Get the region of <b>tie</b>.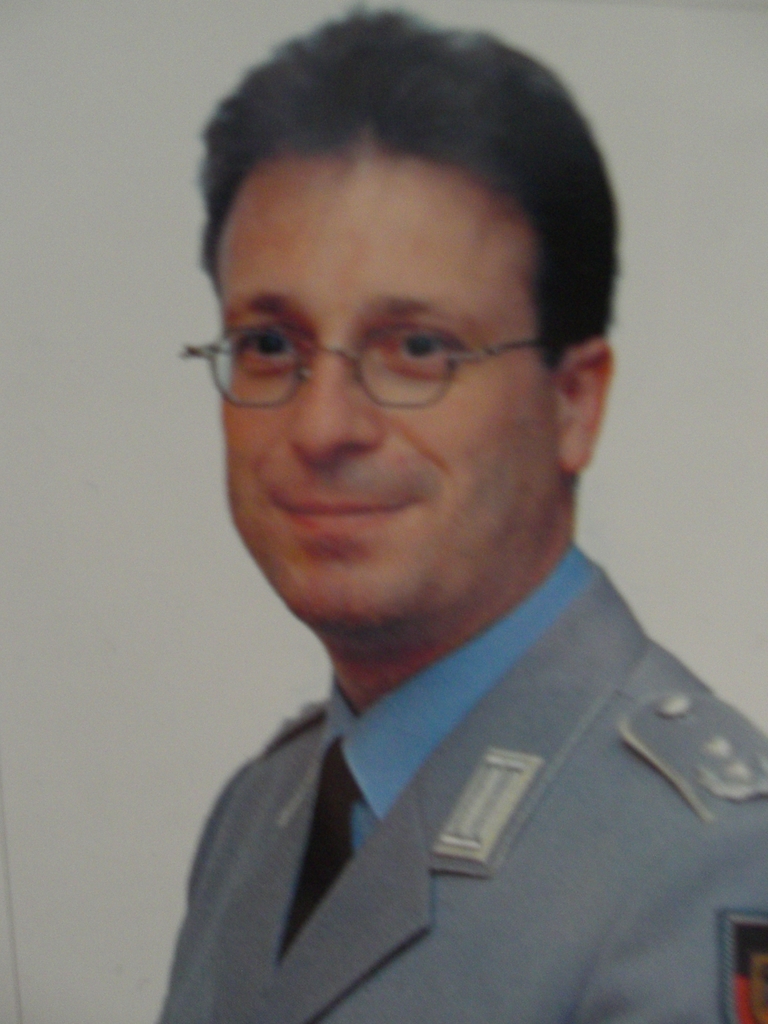
crop(278, 733, 365, 964).
